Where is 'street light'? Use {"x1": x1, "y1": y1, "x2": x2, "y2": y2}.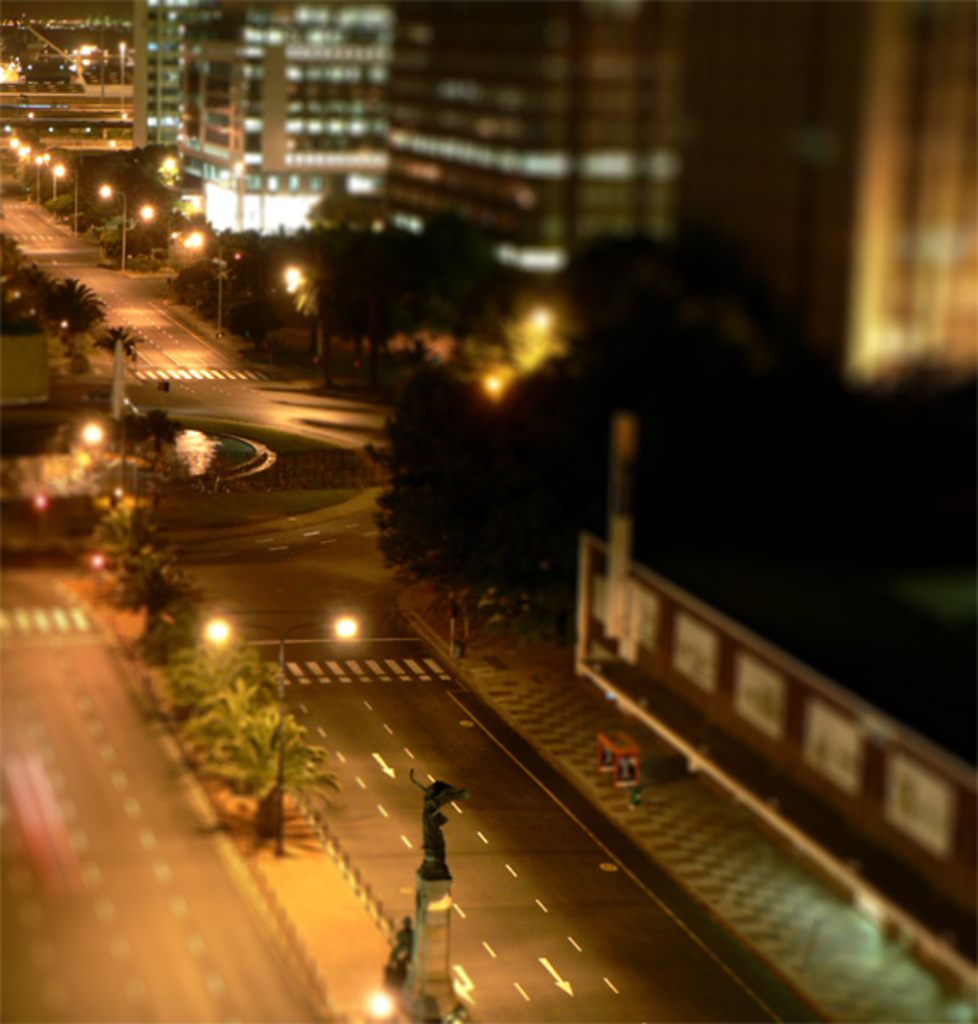
{"x1": 205, "y1": 613, "x2": 370, "y2": 848}.
